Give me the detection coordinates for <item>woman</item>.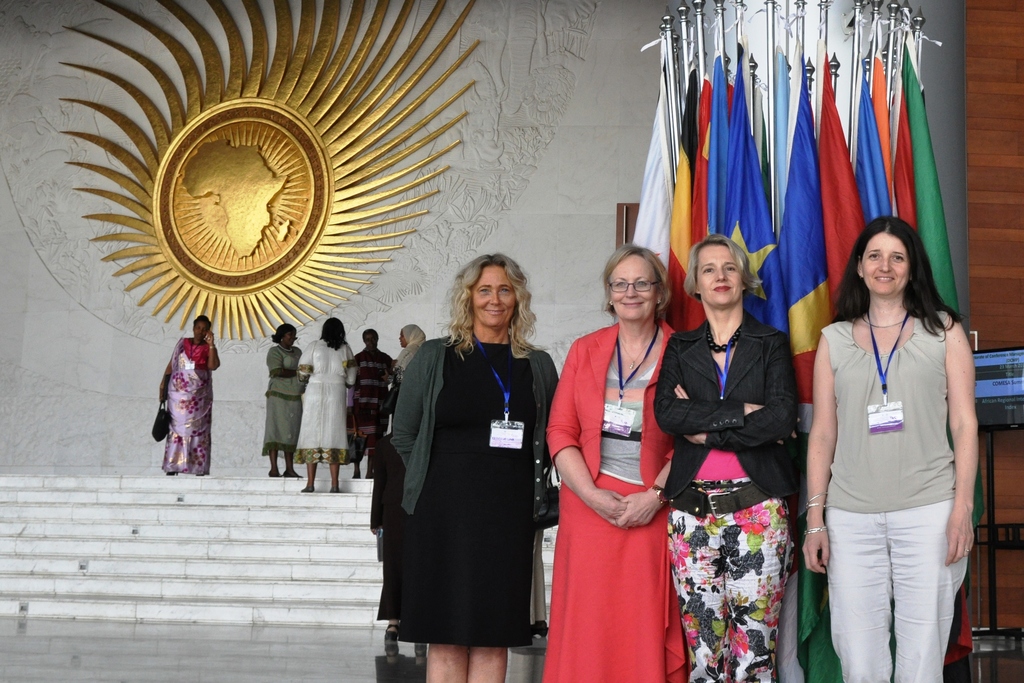
291:319:355:491.
